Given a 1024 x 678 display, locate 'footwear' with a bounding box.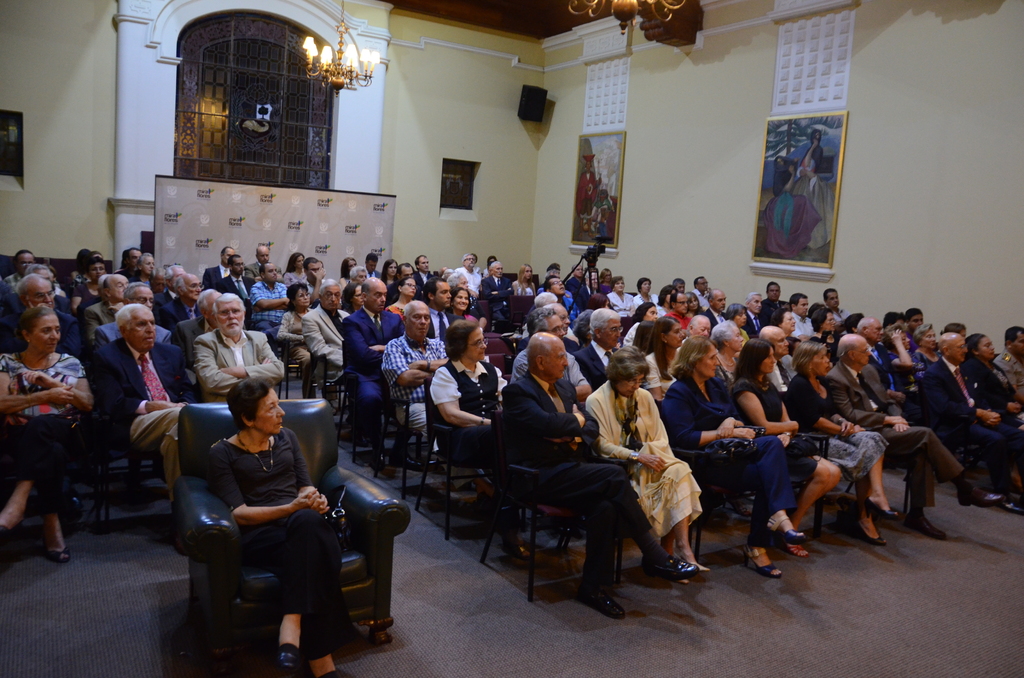
Located: select_region(906, 513, 948, 541).
